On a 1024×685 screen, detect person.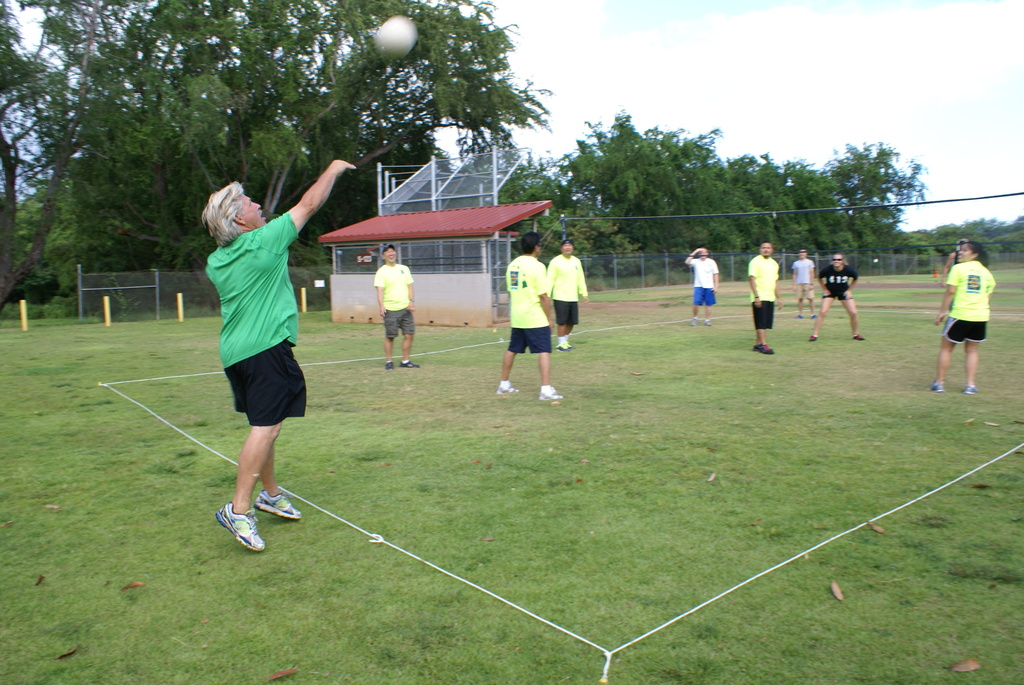
Rect(750, 241, 785, 356).
